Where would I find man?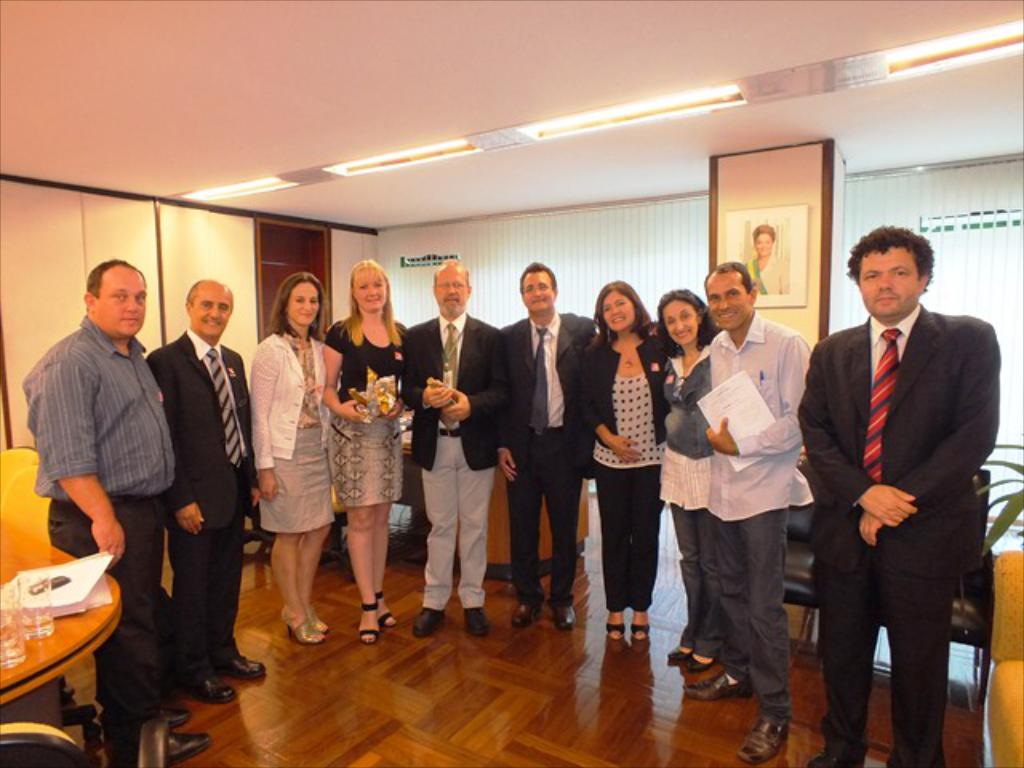
At [x1=501, y1=266, x2=598, y2=637].
